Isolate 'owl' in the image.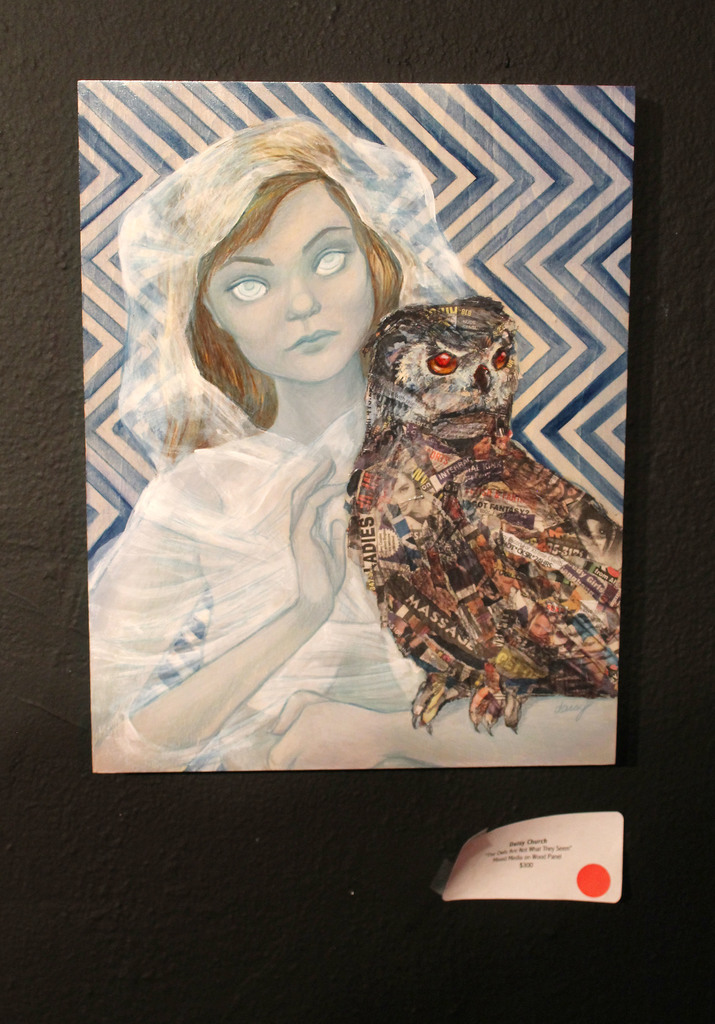
Isolated region: 344,299,629,736.
